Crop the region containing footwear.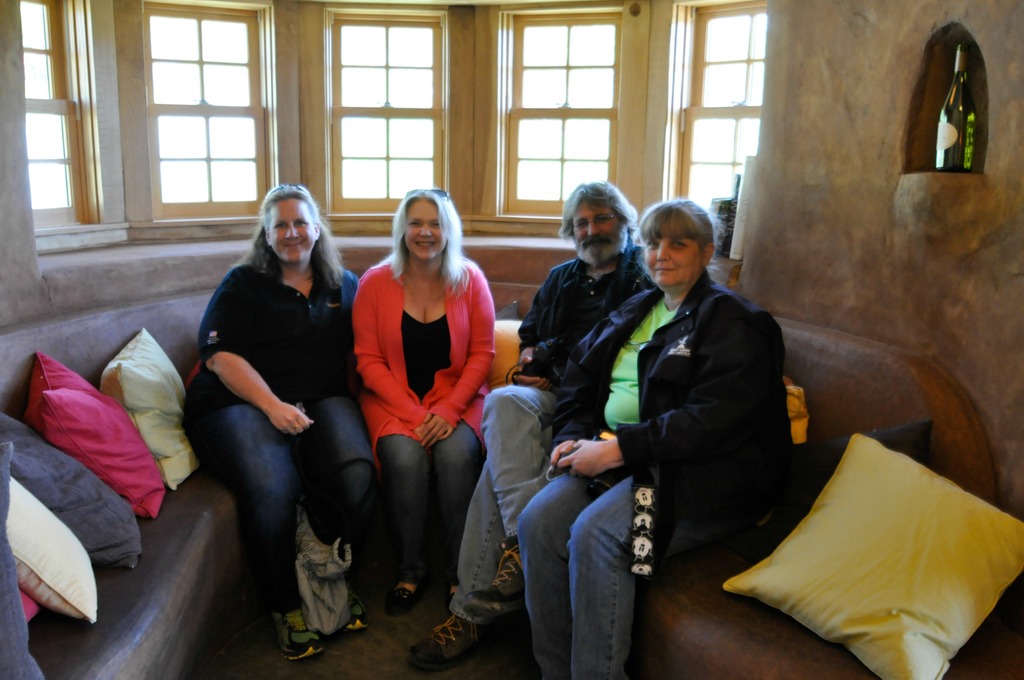
Crop region: 409, 615, 497, 673.
